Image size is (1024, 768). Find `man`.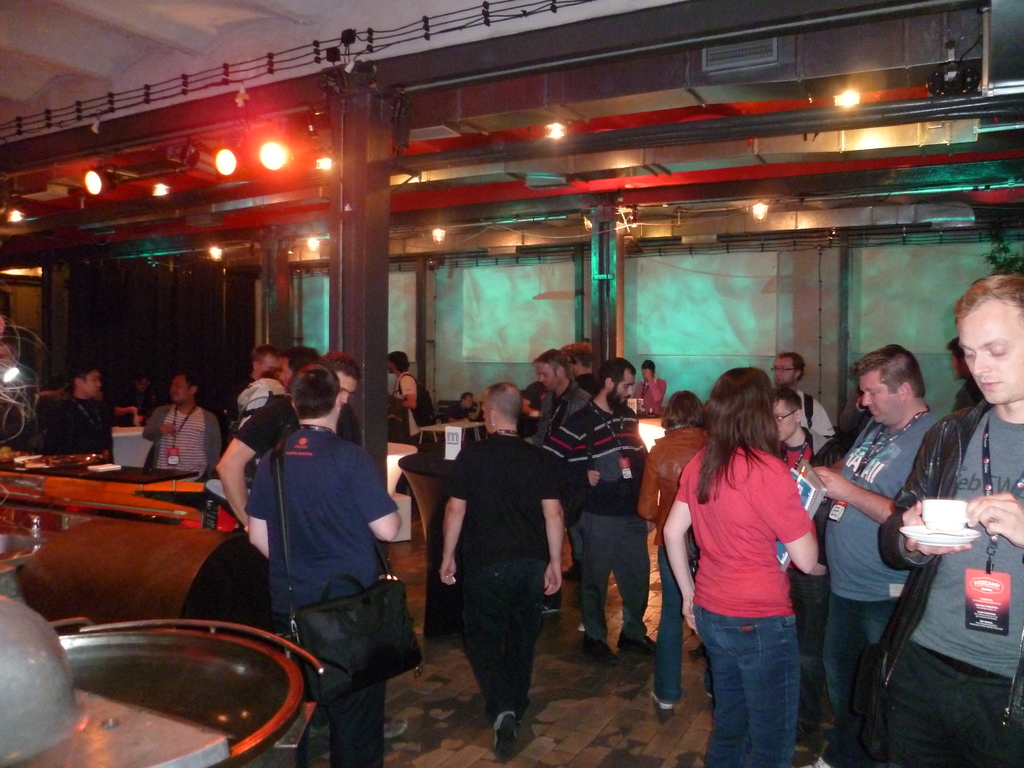
crop(227, 340, 283, 403).
